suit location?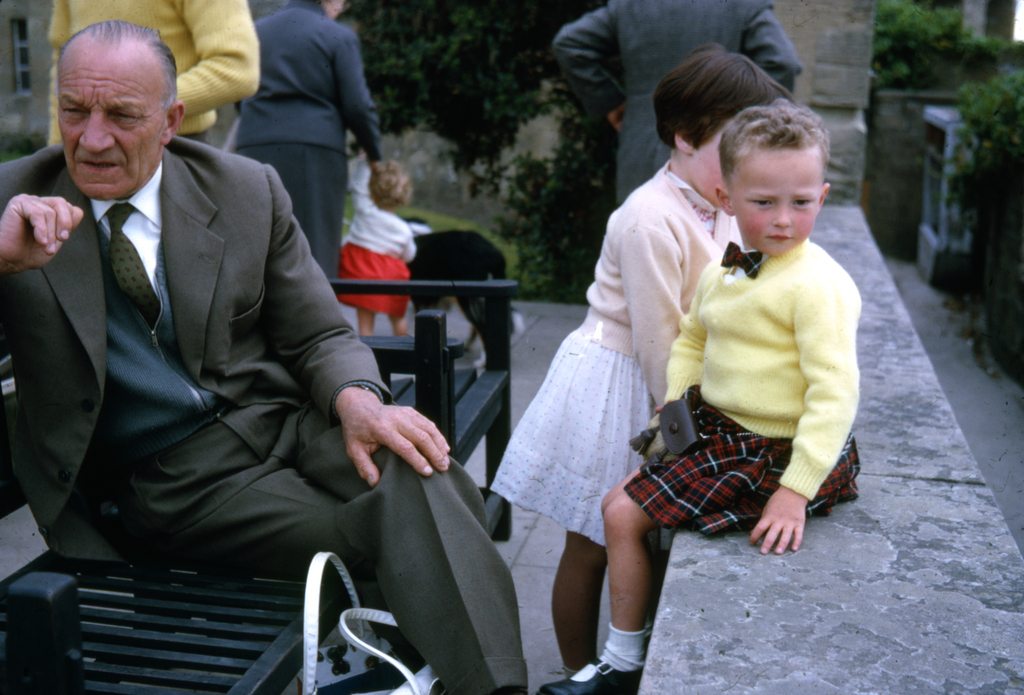
(left=0, top=139, right=532, bottom=694)
